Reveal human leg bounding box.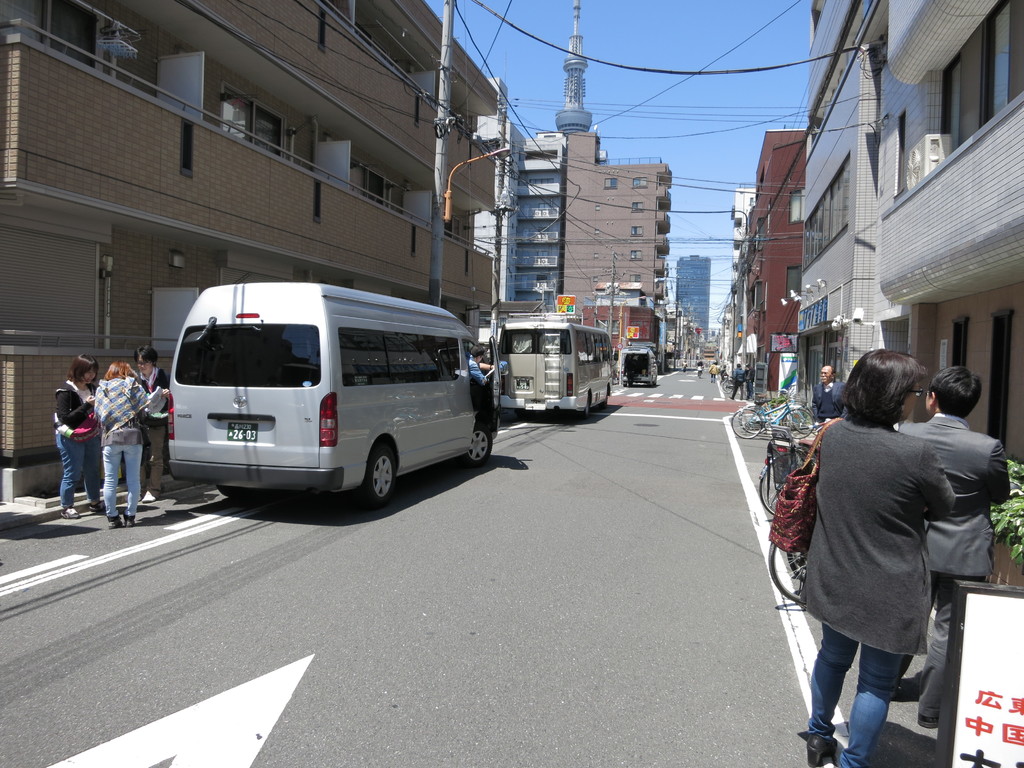
Revealed: bbox=[849, 639, 902, 762].
